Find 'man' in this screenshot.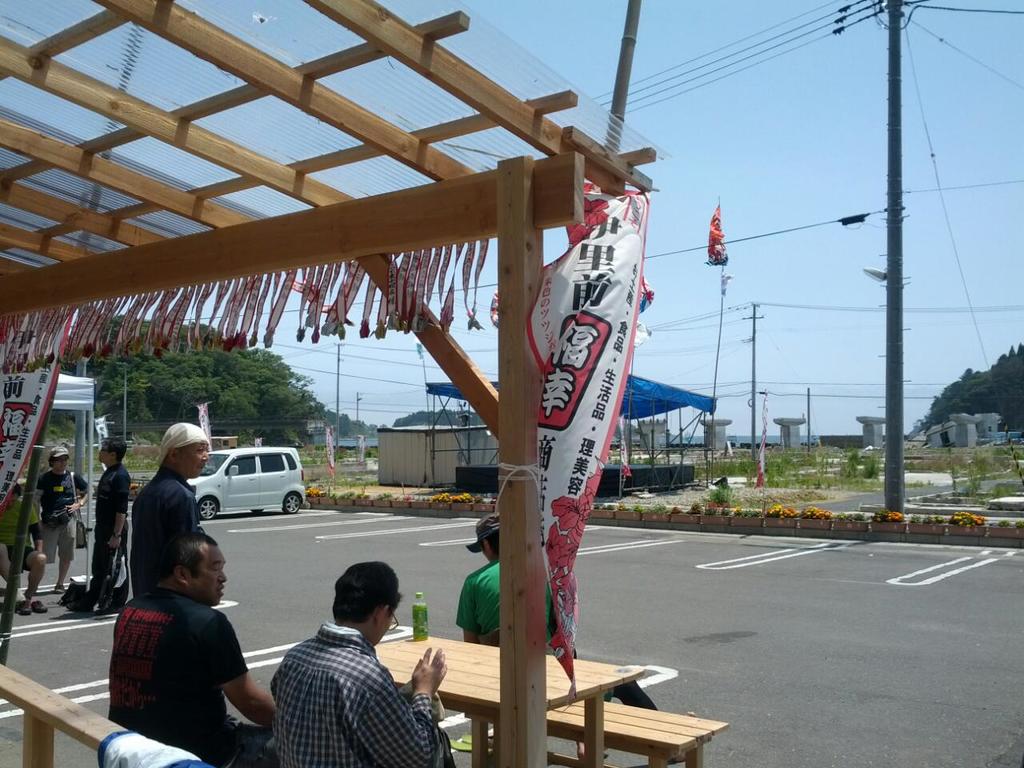
The bounding box for 'man' is 106 529 278 767.
